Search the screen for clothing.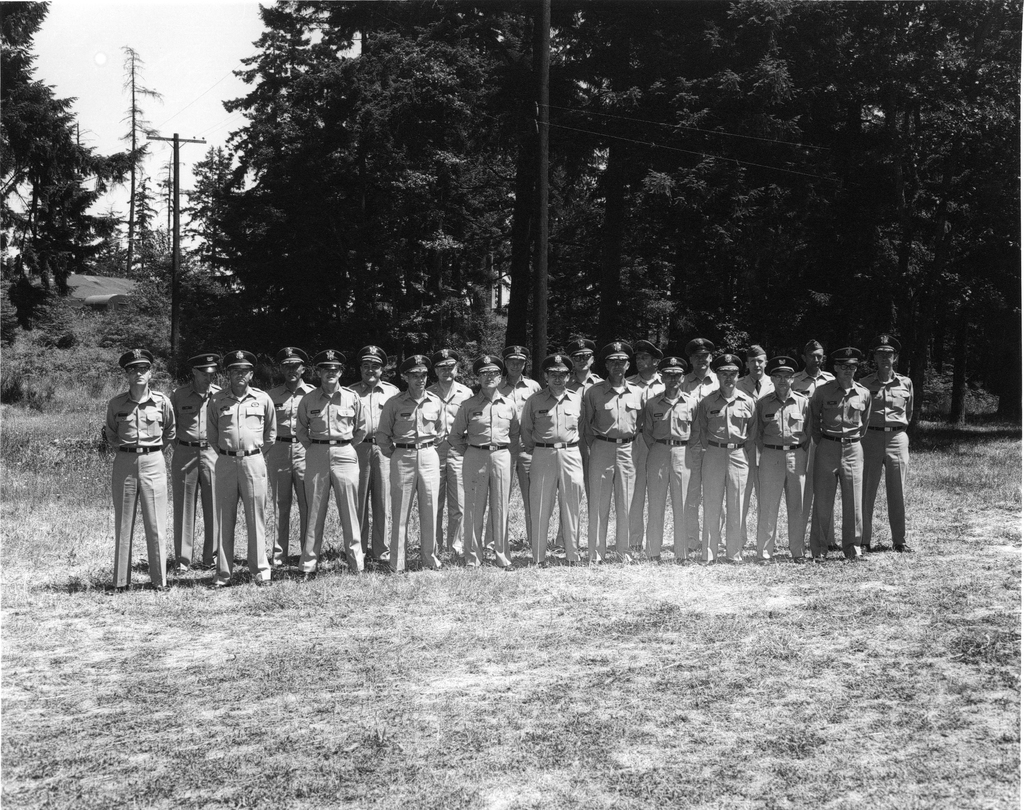
Found at detection(344, 382, 397, 560).
